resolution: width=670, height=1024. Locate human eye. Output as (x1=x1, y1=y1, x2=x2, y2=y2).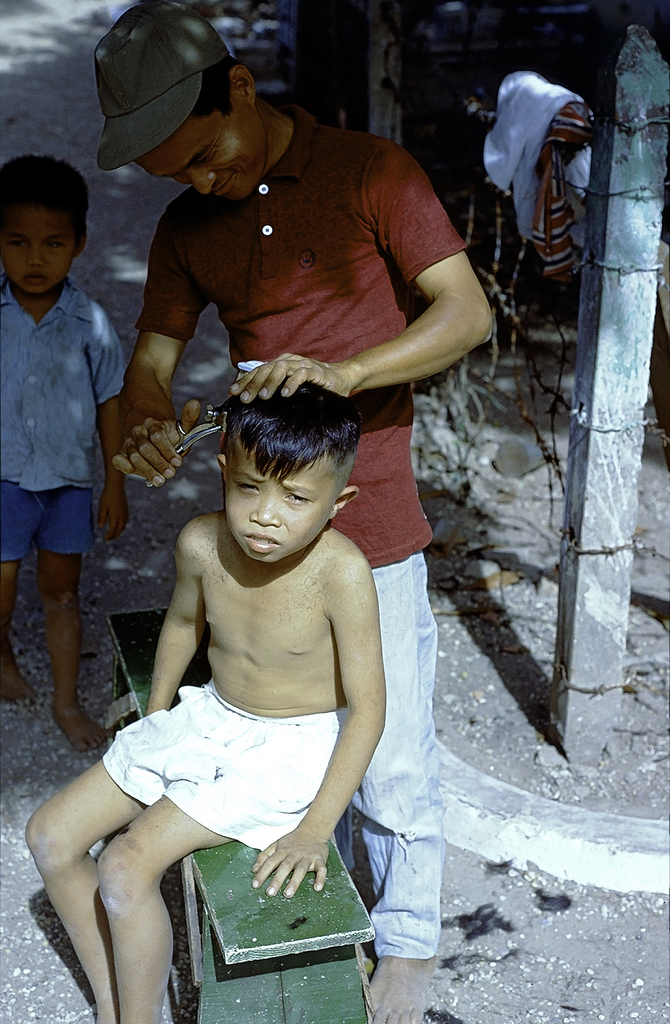
(x1=282, y1=488, x2=314, y2=508).
